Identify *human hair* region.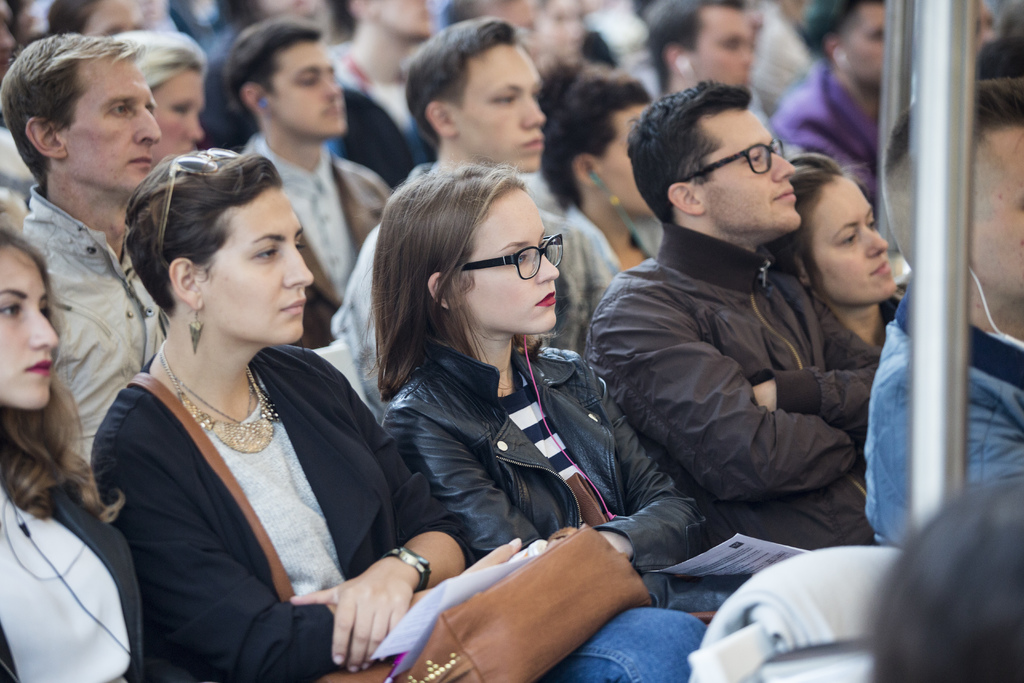
Region: x1=868 y1=478 x2=1023 y2=682.
